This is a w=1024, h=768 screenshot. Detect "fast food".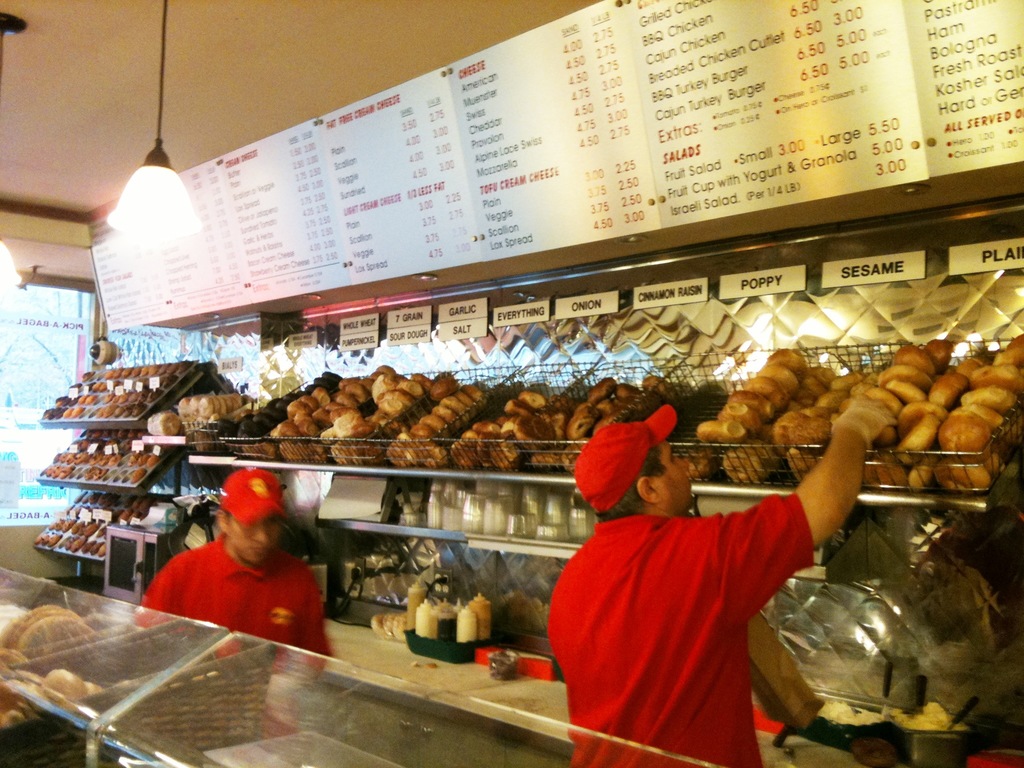
BBox(145, 410, 178, 438).
